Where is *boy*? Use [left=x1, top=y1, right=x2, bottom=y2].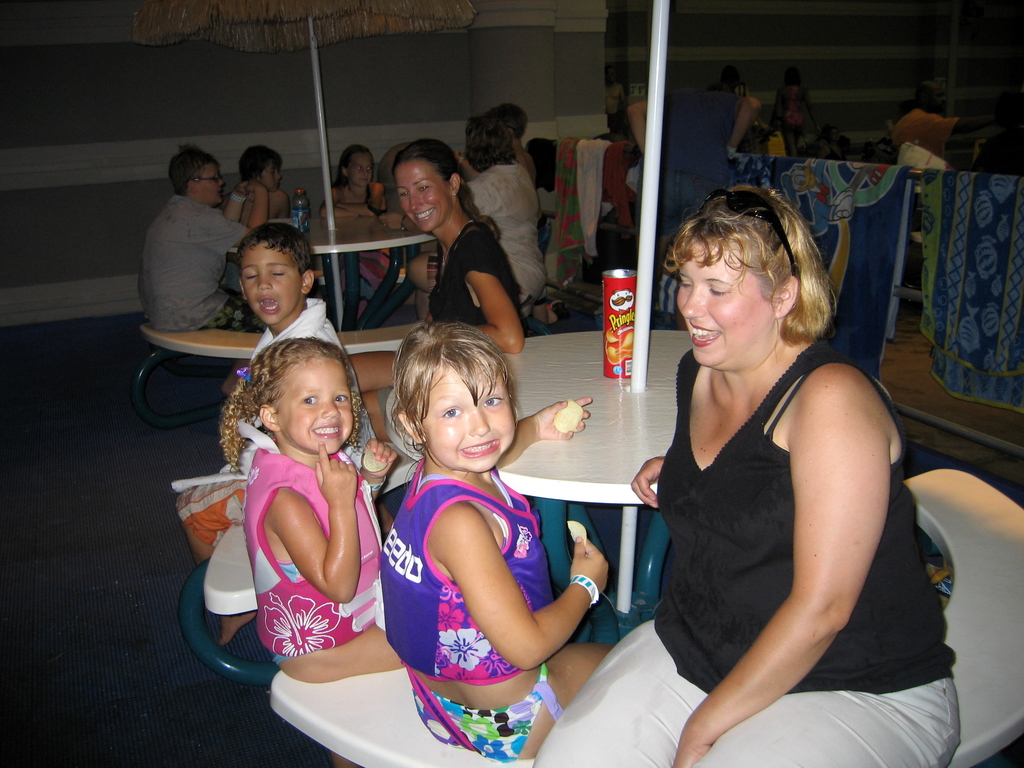
[left=224, top=148, right=291, bottom=229].
